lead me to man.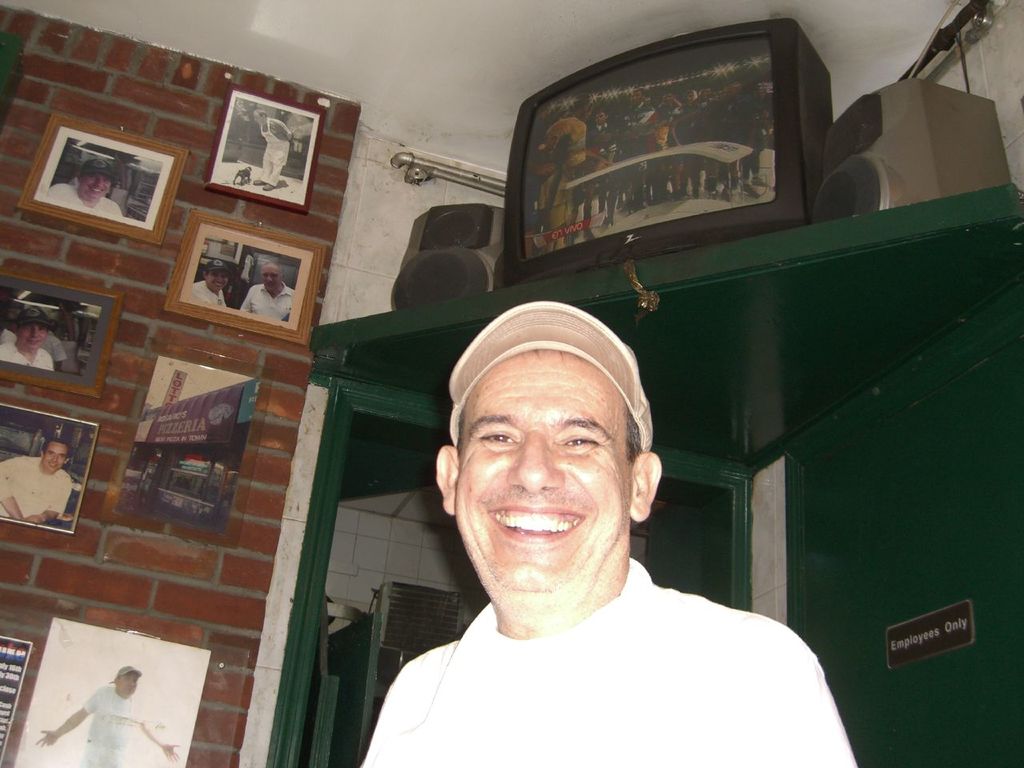
Lead to (left=0, top=439, right=73, bottom=525).
